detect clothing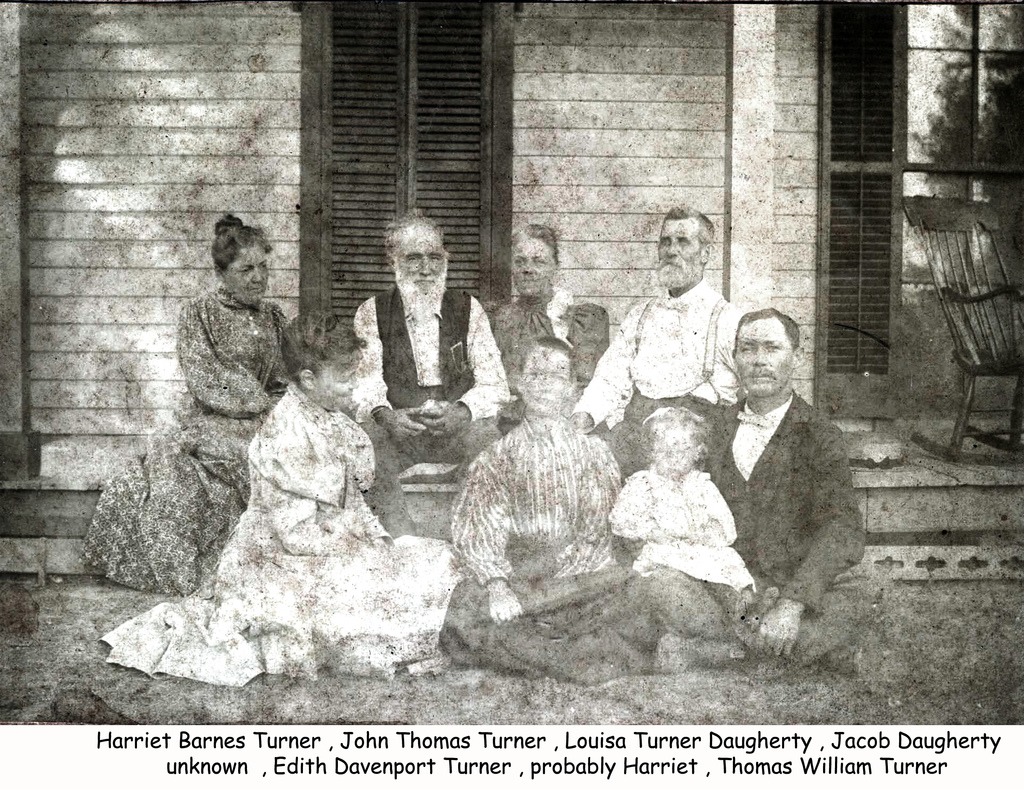
Rect(464, 419, 611, 568)
